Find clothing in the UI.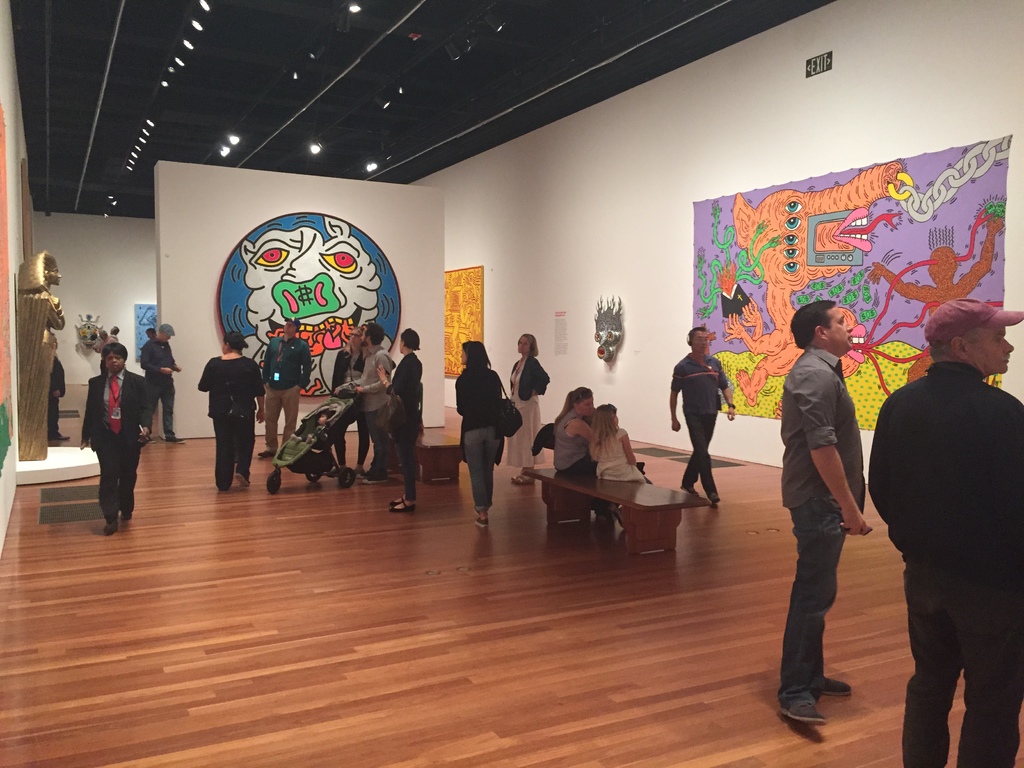
UI element at [81,367,148,520].
